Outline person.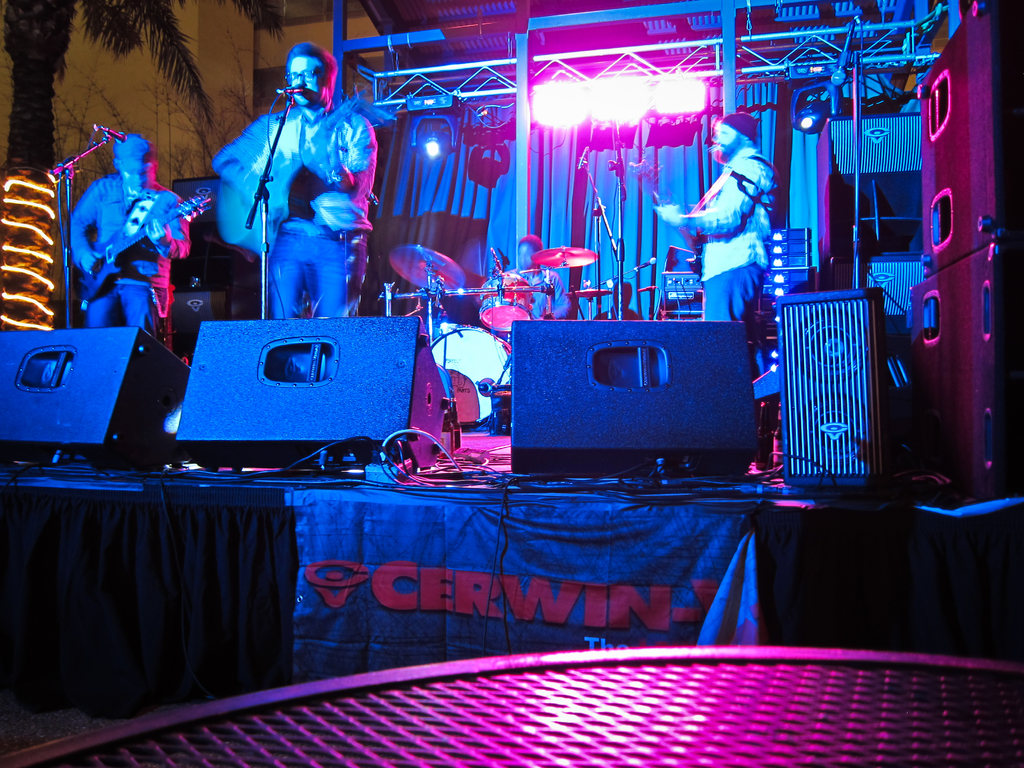
Outline: 199/38/381/385.
